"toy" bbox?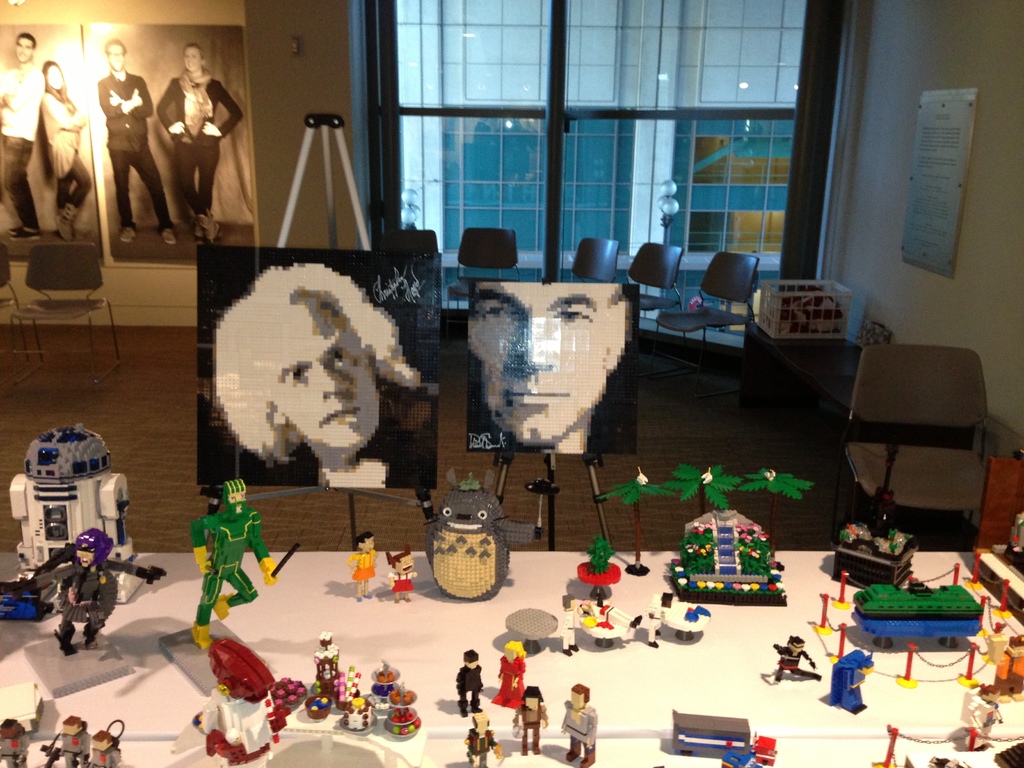
<region>457, 651, 489, 719</region>
